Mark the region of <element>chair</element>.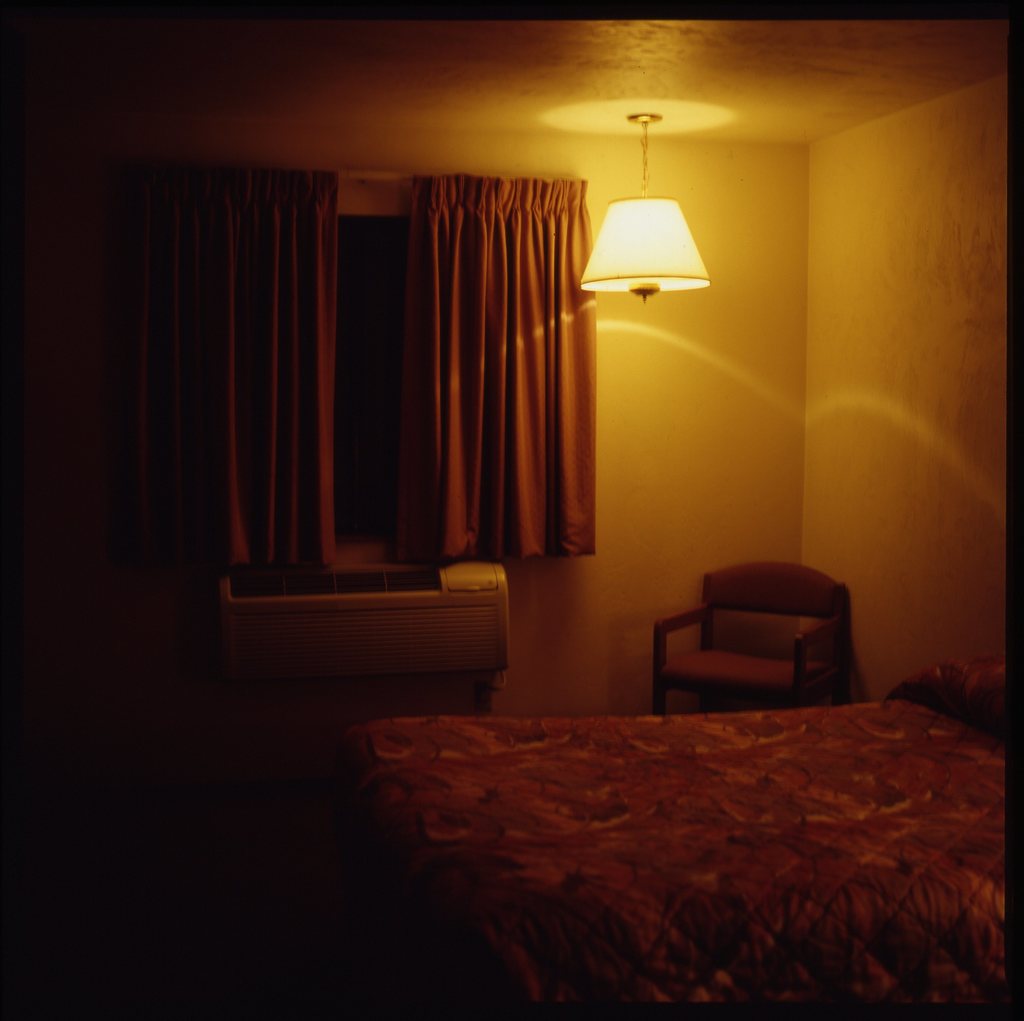
Region: {"x1": 642, "y1": 555, "x2": 888, "y2": 727}.
